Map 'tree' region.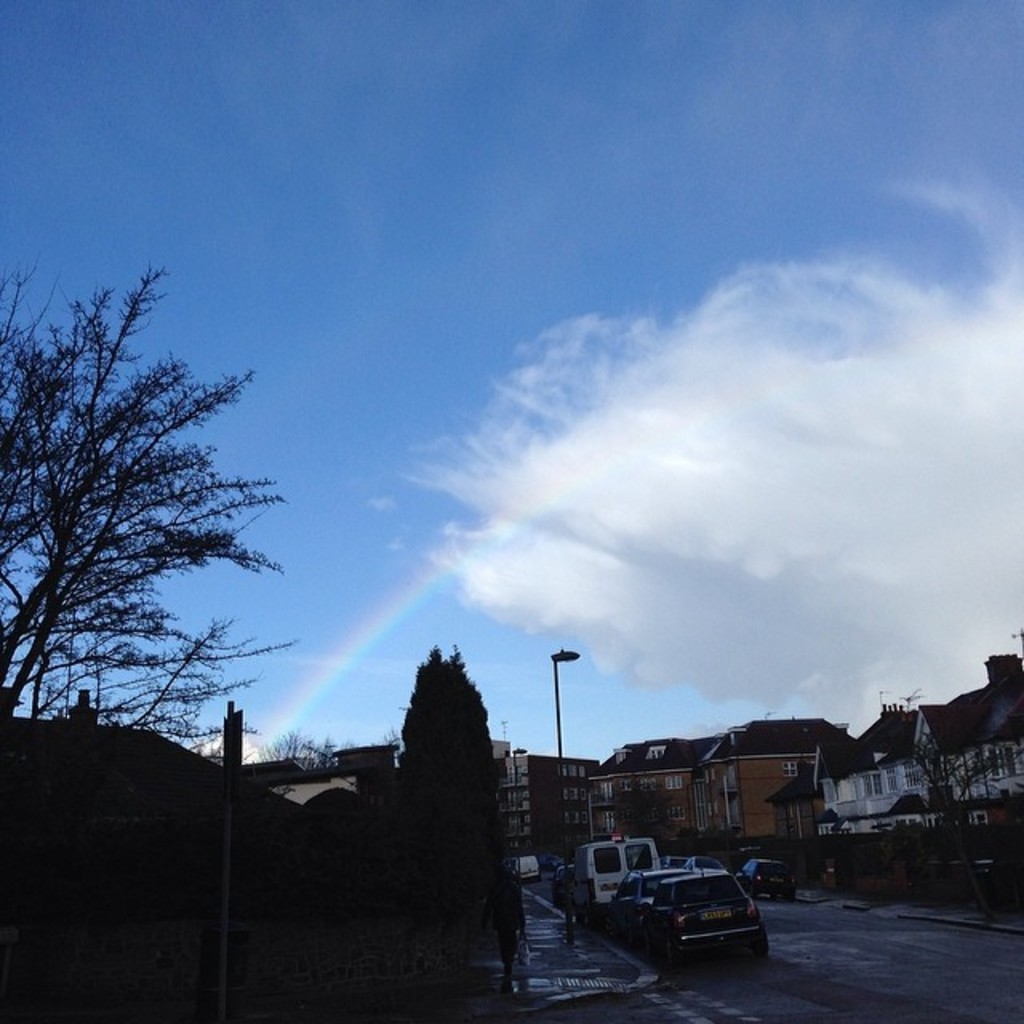
Mapped to [x1=248, y1=730, x2=371, y2=803].
